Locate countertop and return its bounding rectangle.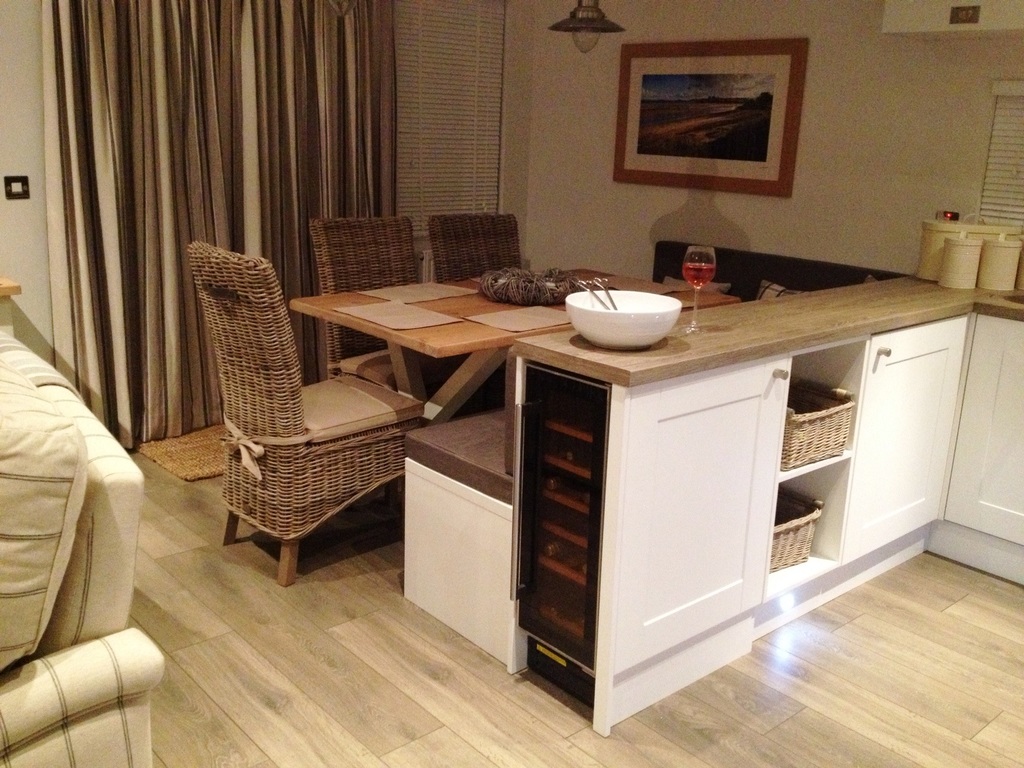
528/243/1023/749.
